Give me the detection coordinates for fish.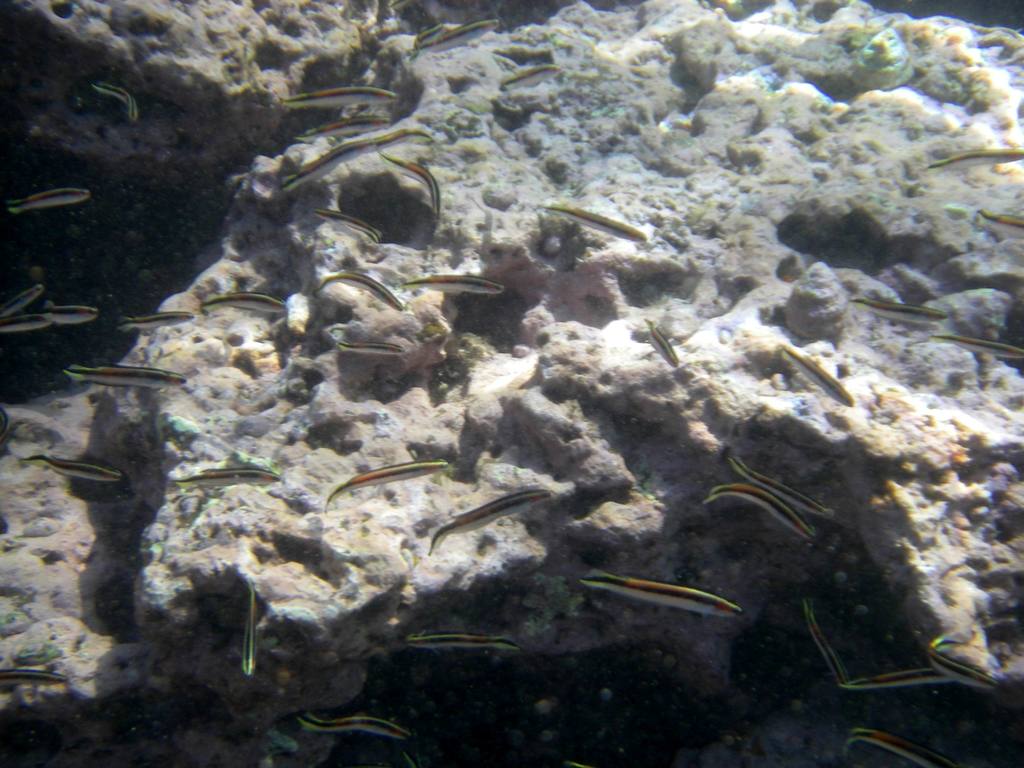
[x1=320, y1=264, x2=401, y2=309].
